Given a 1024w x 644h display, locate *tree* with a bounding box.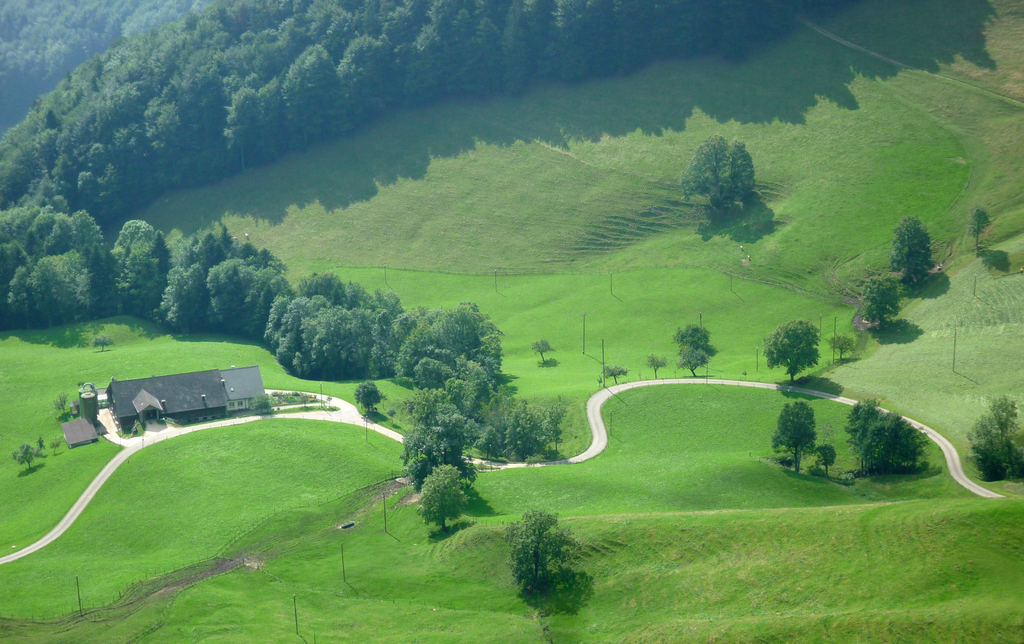
Located: Rect(865, 274, 903, 334).
